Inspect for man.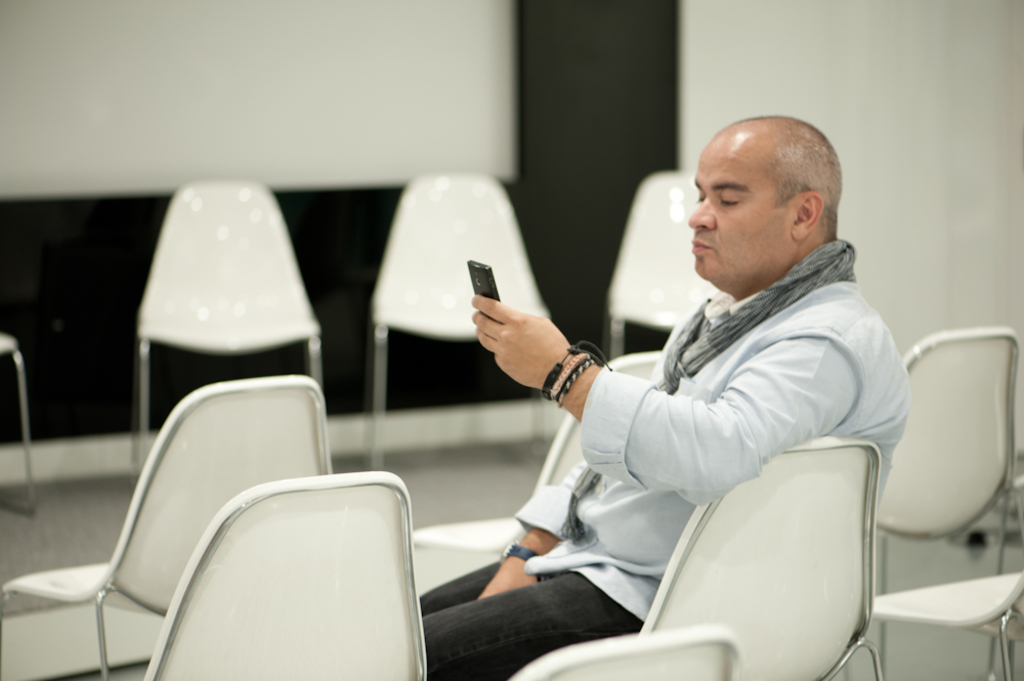
Inspection: pyautogui.locateOnScreen(469, 113, 905, 679).
